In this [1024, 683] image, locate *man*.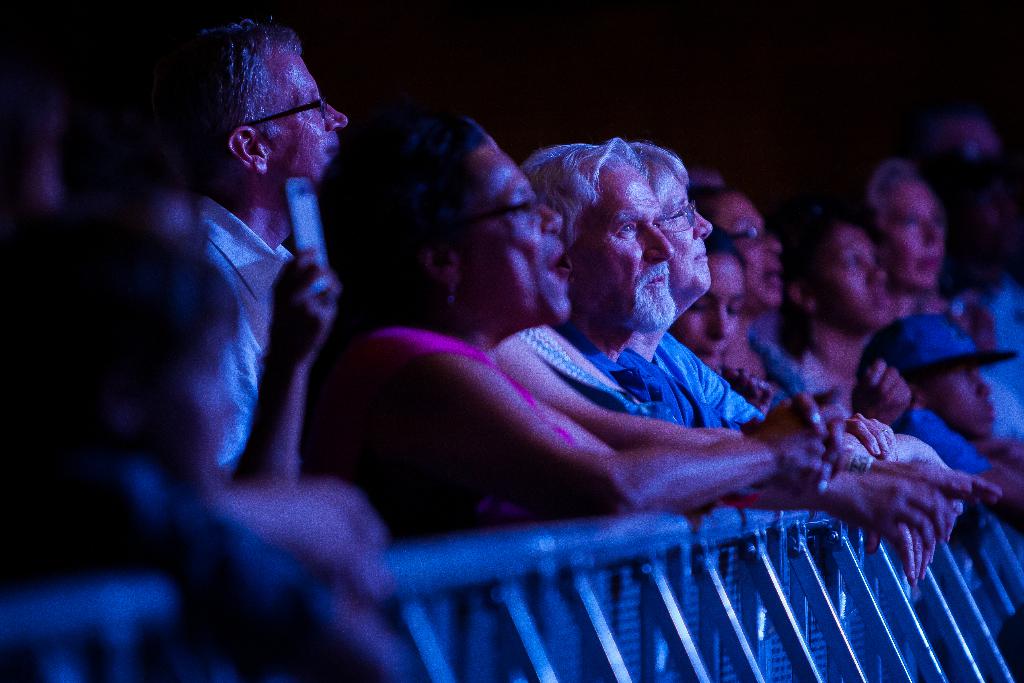
Bounding box: [x1=521, y1=136, x2=950, y2=587].
